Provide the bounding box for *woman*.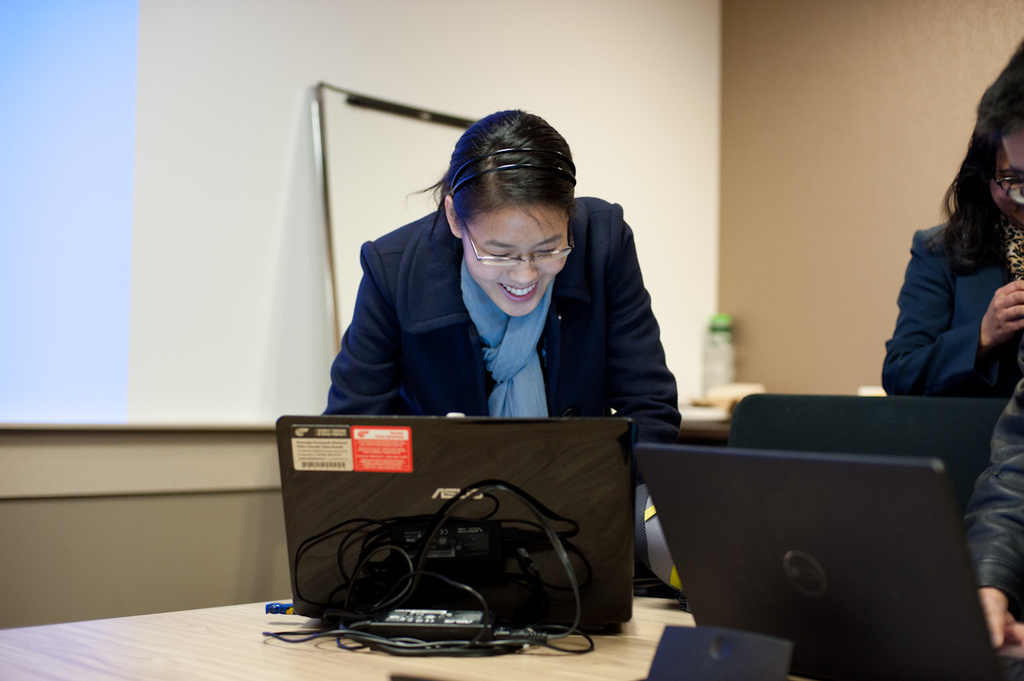
left=299, top=105, right=657, bottom=450.
